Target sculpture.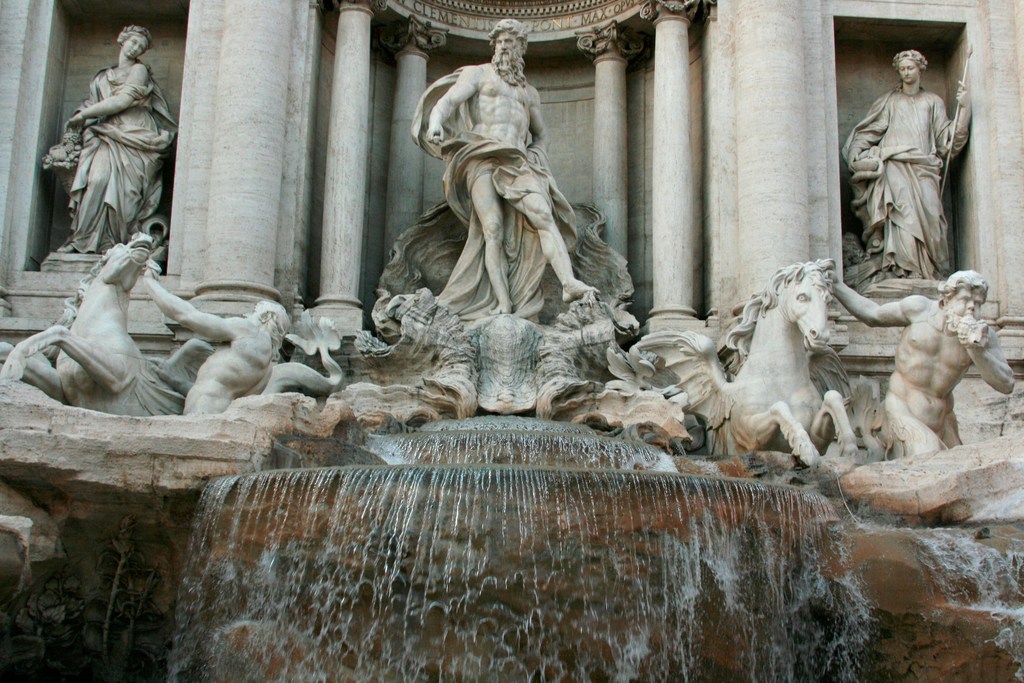
Target region: 634:256:890:472.
